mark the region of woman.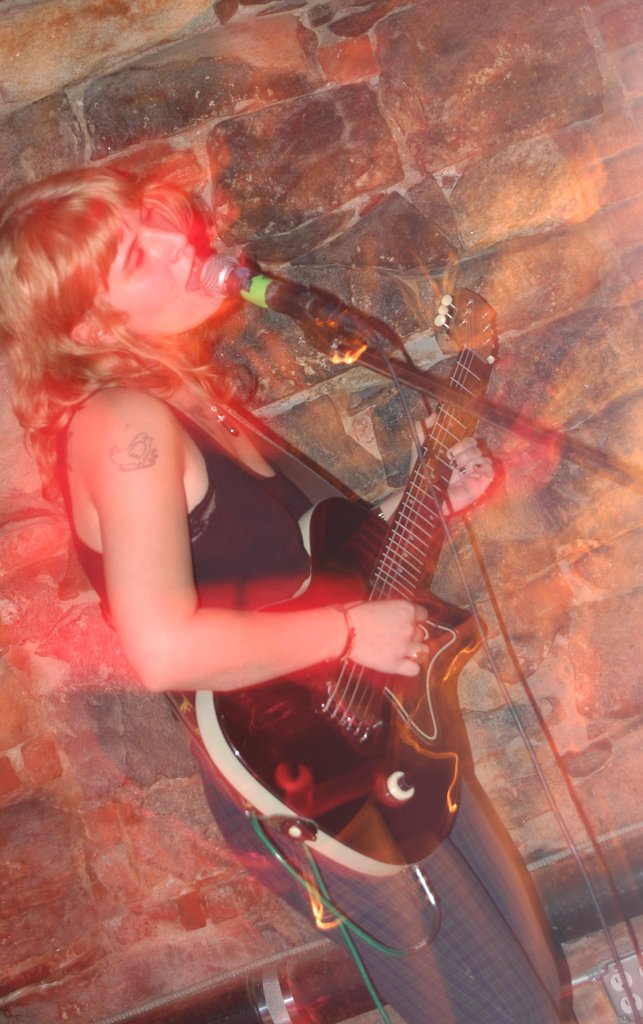
Region: box(0, 171, 567, 1023).
